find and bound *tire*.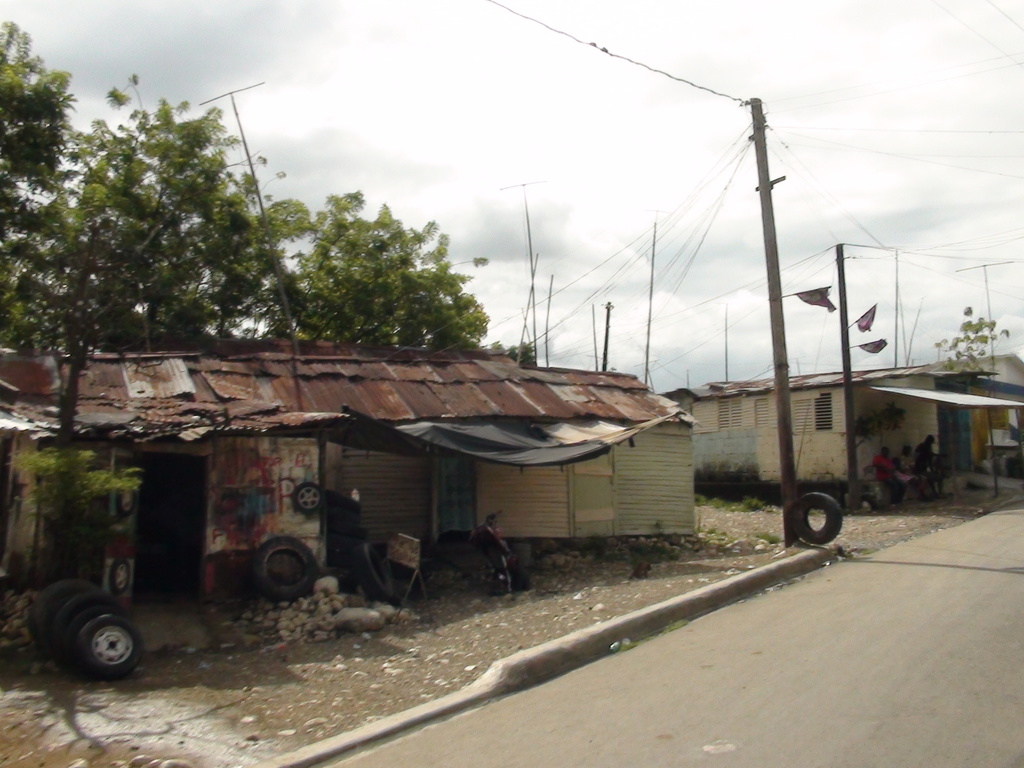
Bound: <box>108,558,129,593</box>.
